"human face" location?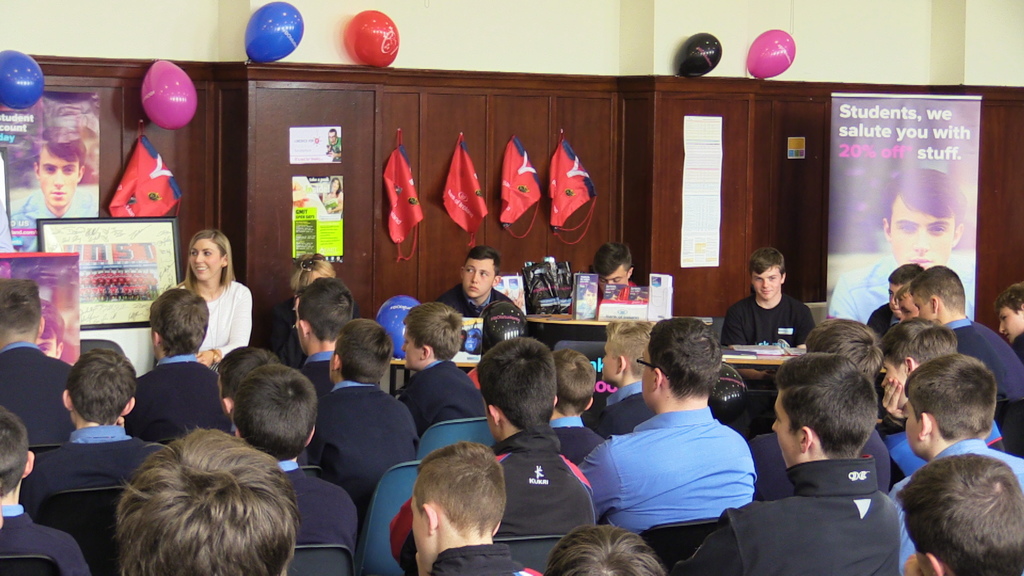
409 491 428 570
